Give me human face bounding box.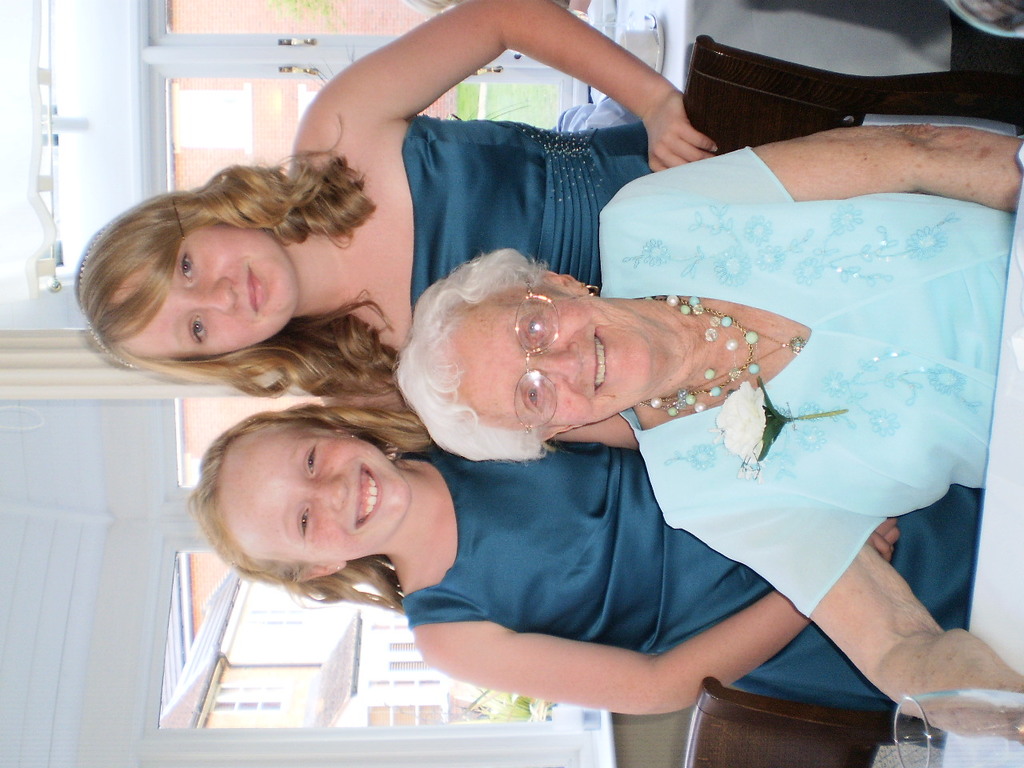
<bbox>219, 422, 407, 564</bbox>.
